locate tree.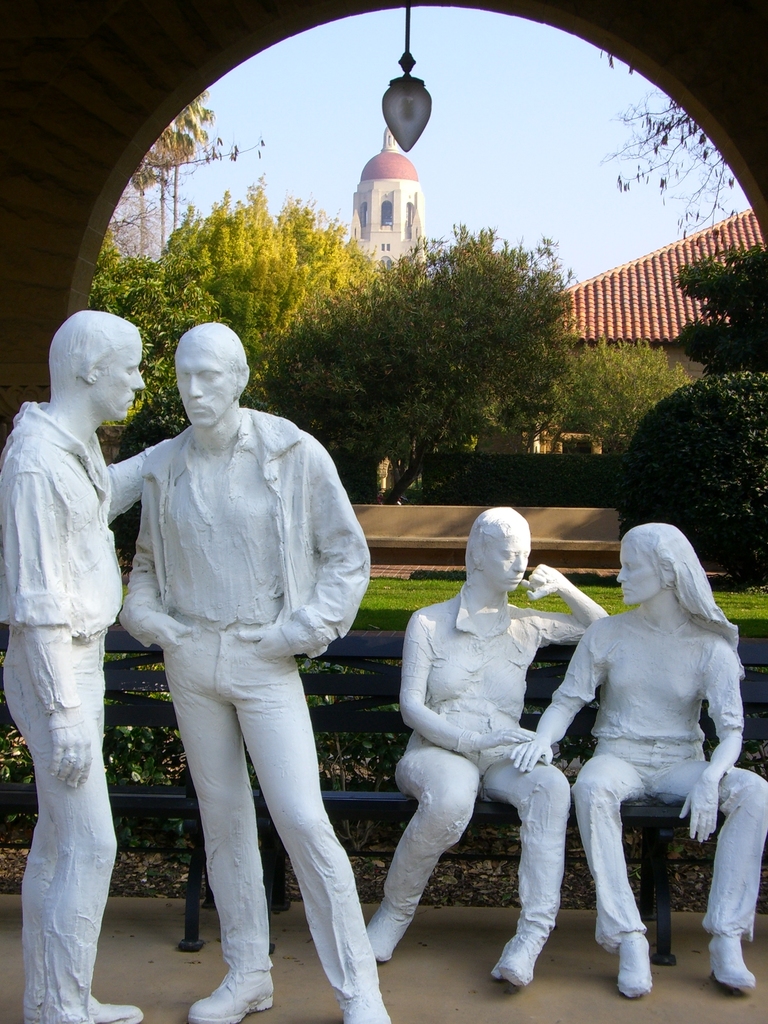
Bounding box: {"x1": 273, "y1": 202, "x2": 387, "y2": 333}.
